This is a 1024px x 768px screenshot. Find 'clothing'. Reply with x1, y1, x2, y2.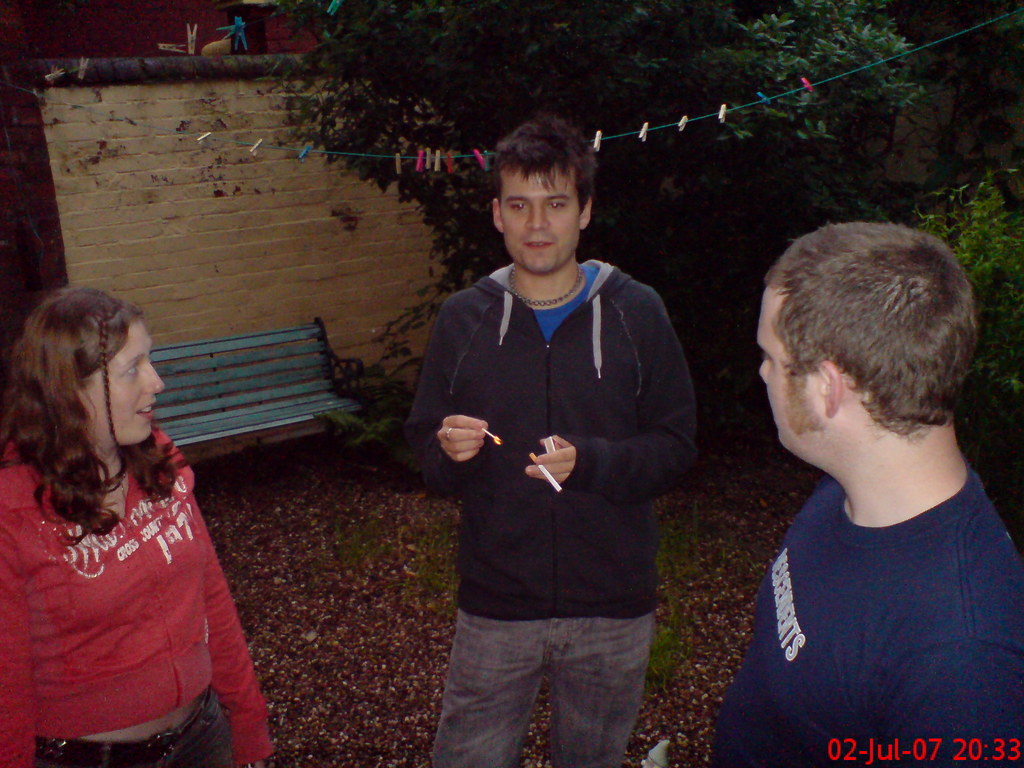
394, 254, 703, 622.
